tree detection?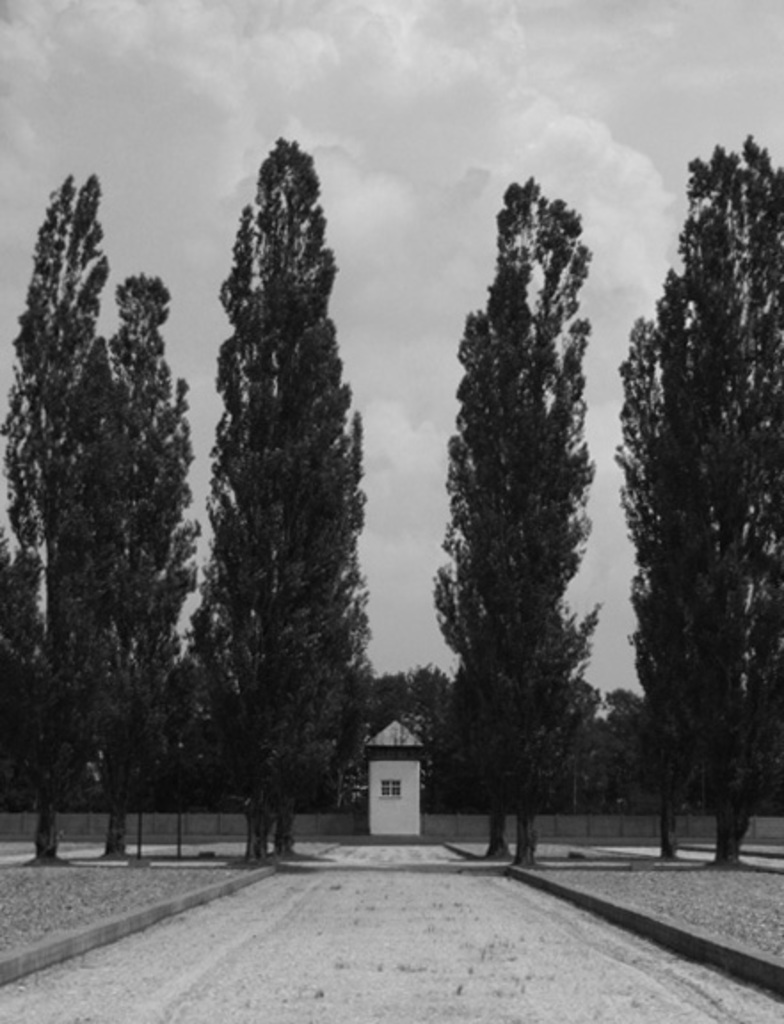
locate(364, 670, 453, 740)
